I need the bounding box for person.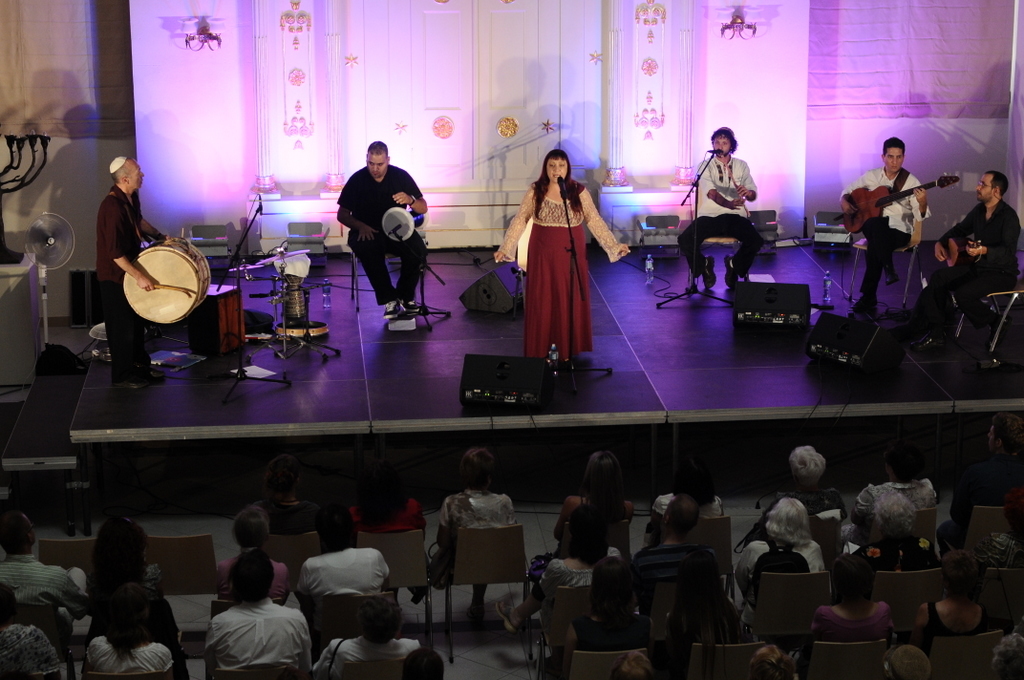
Here it is: [321,146,422,320].
